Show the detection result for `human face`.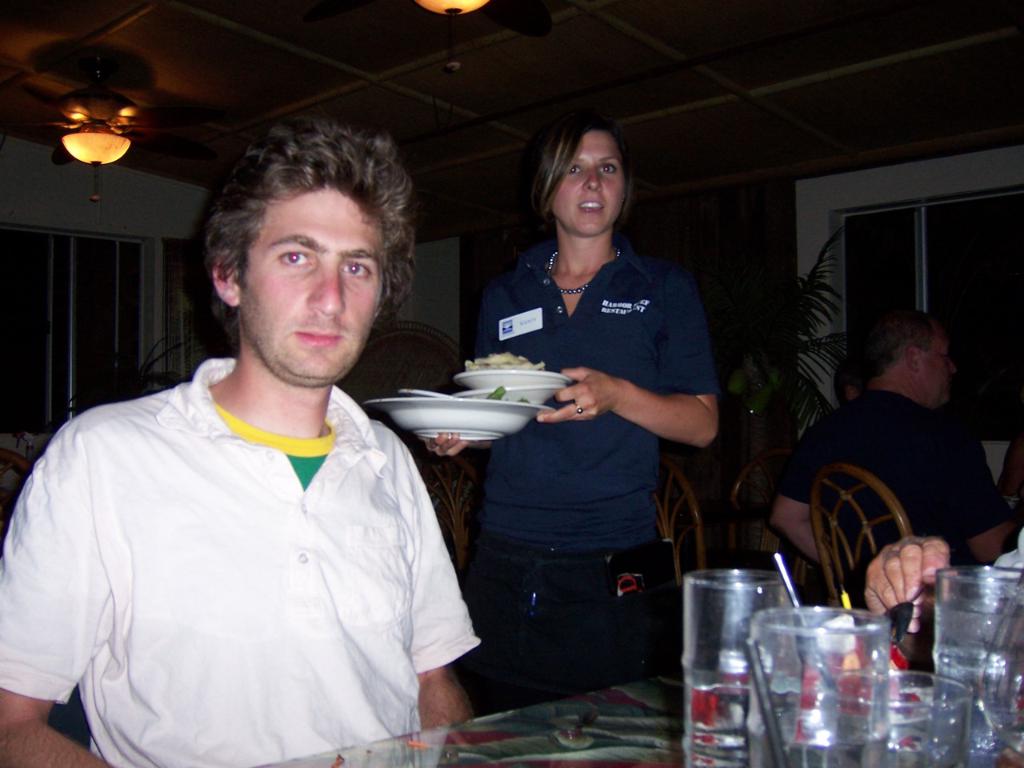
bbox=[242, 186, 390, 382].
